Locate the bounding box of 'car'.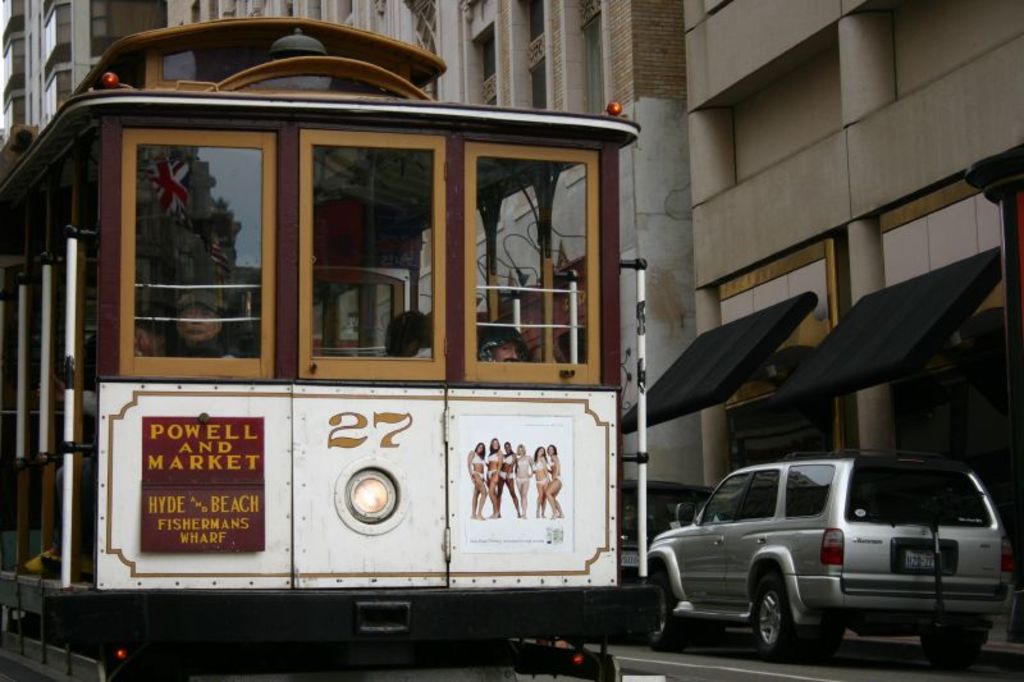
Bounding box: 623, 479, 717, 589.
